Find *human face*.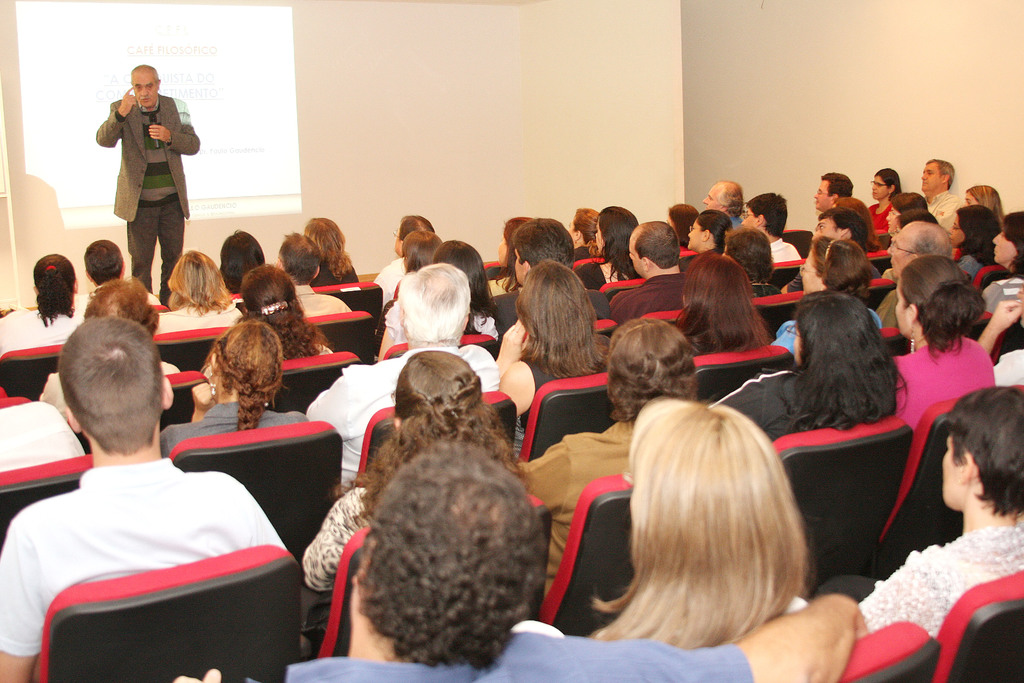
select_region(897, 281, 912, 338).
